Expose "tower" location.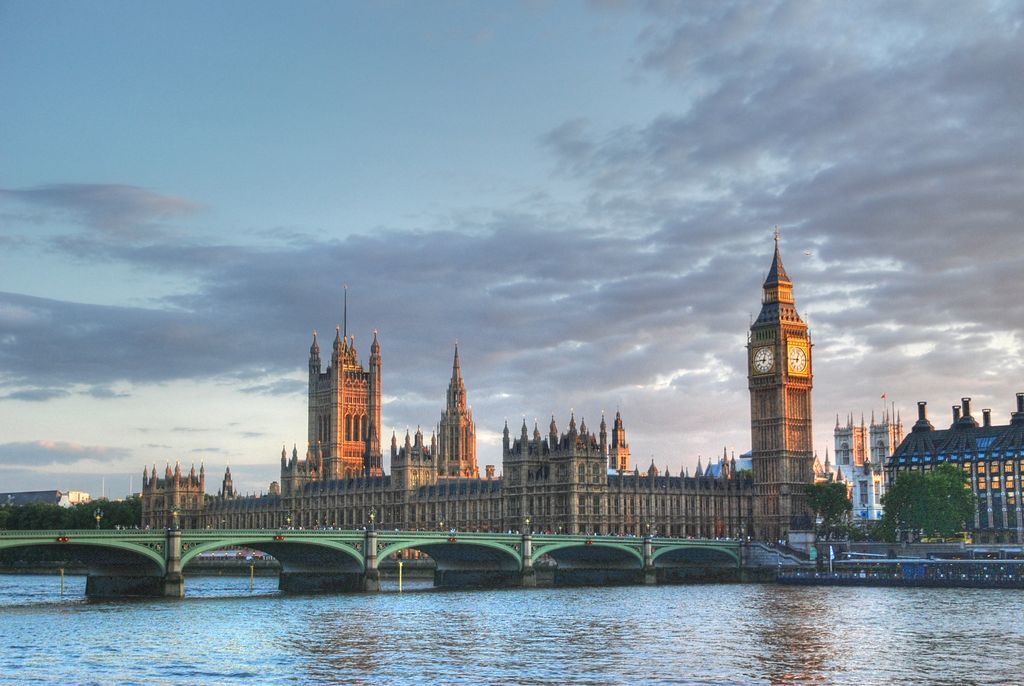
Exposed at box(745, 240, 813, 493).
